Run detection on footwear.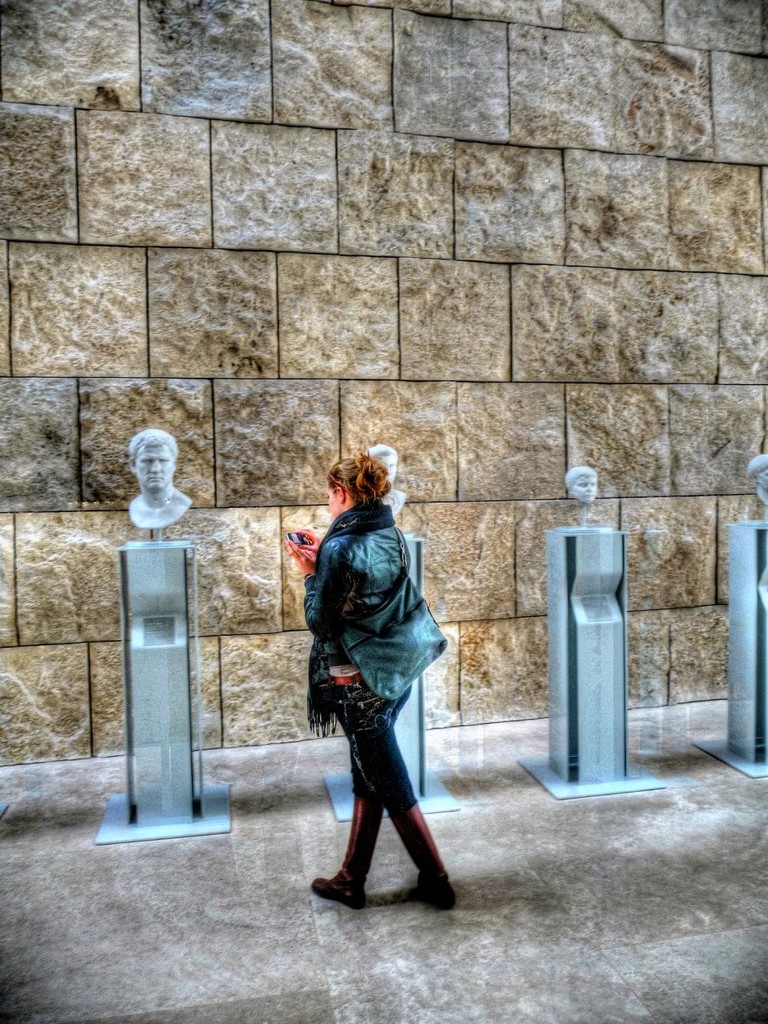
Result: l=306, t=794, r=374, b=901.
